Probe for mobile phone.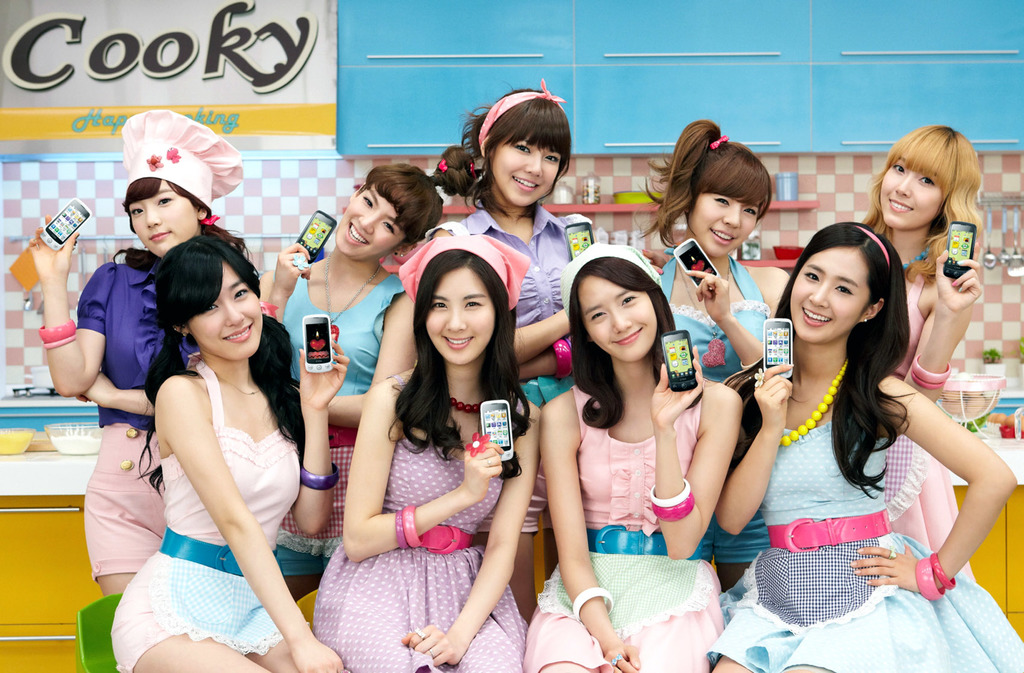
Probe result: pyautogui.locateOnScreen(305, 312, 334, 371).
